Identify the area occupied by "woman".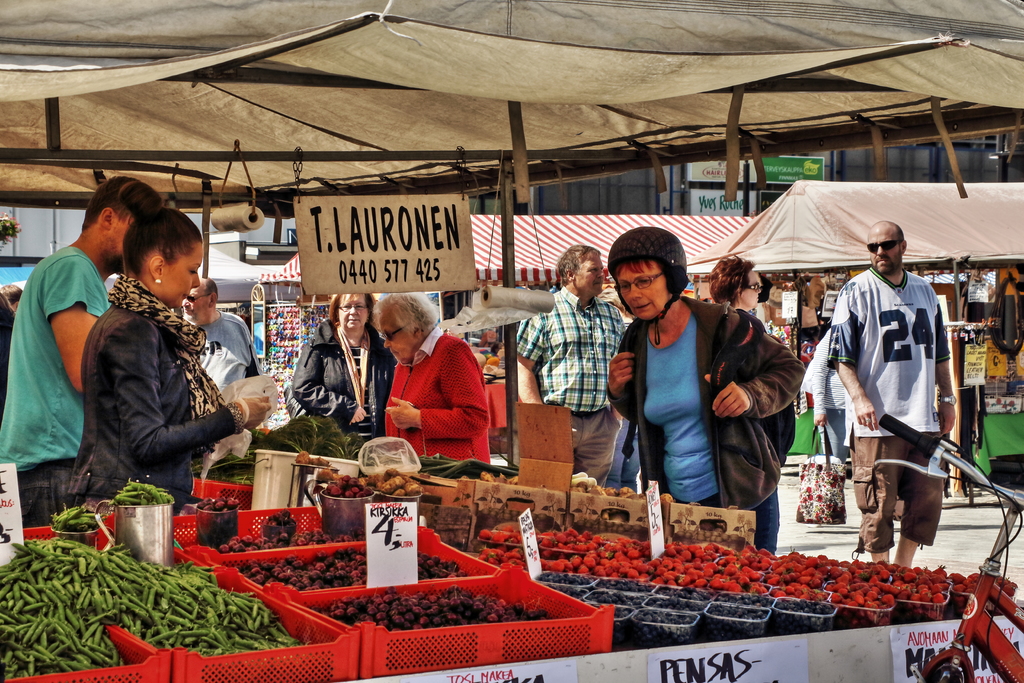
Area: x1=369 y1=295 x2=496 y2=466.
